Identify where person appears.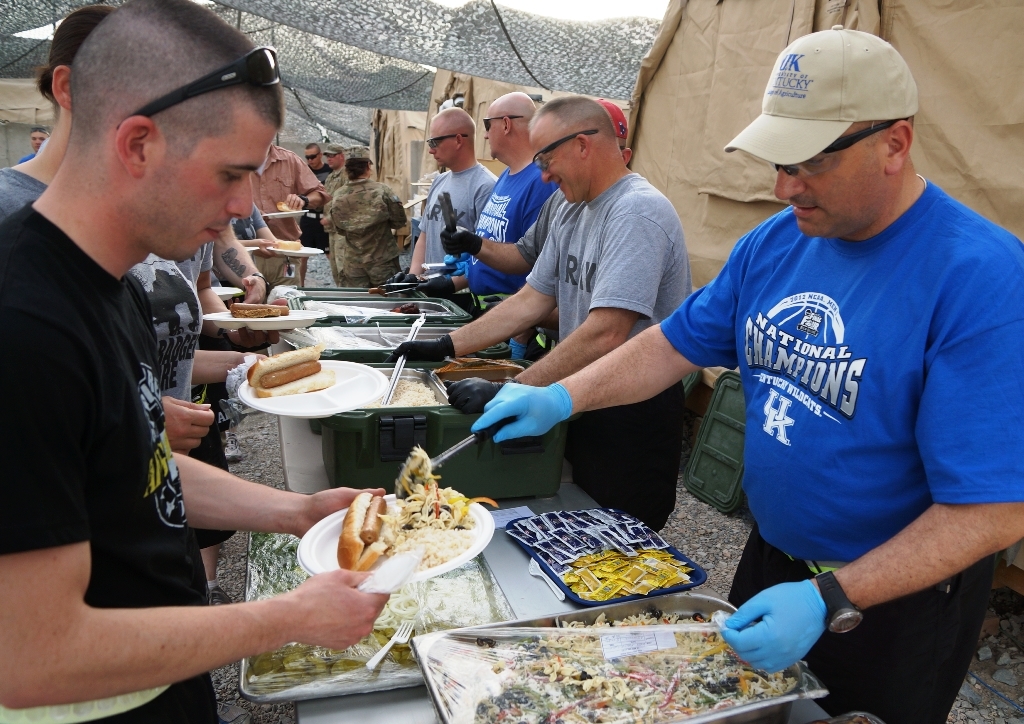
Appears at x1=0, y1=0, x2=392, y2=723.
